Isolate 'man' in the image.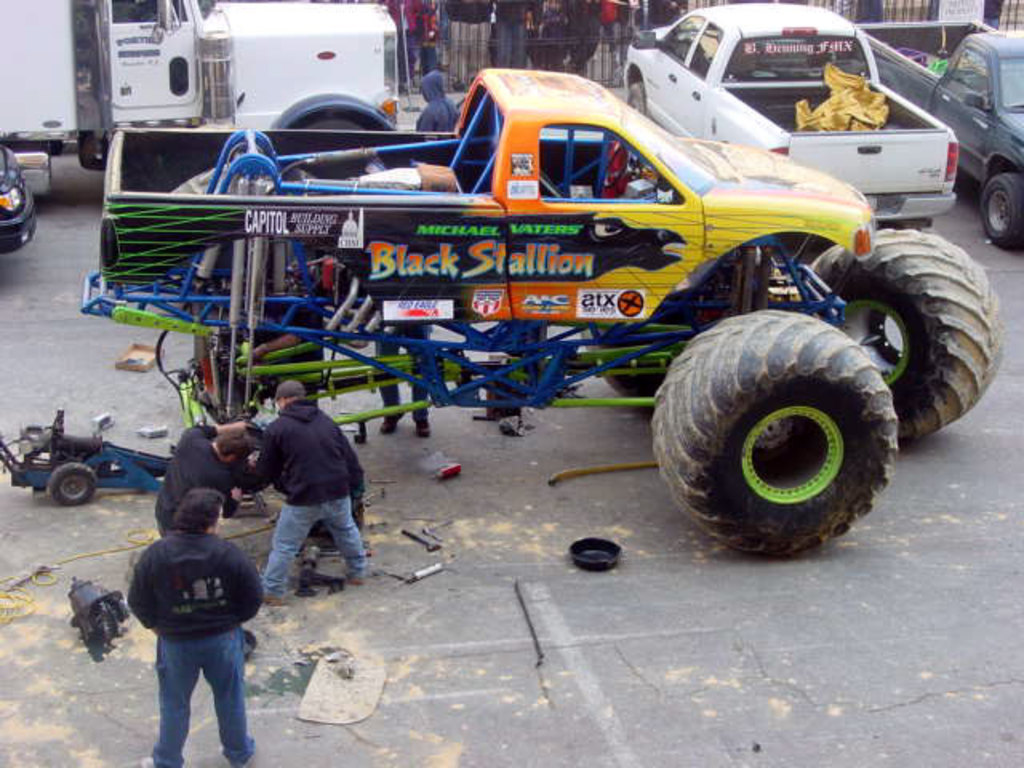
Isolated region: 211, 382, 365, 613.
